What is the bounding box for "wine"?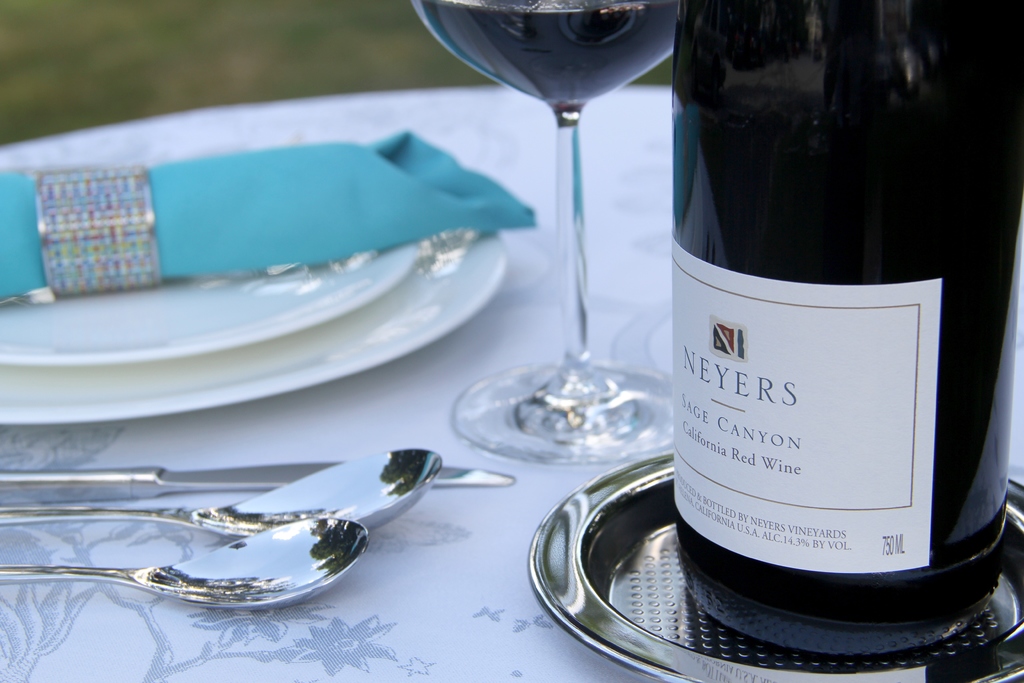
l=420, t=0, r=686, b=107.
